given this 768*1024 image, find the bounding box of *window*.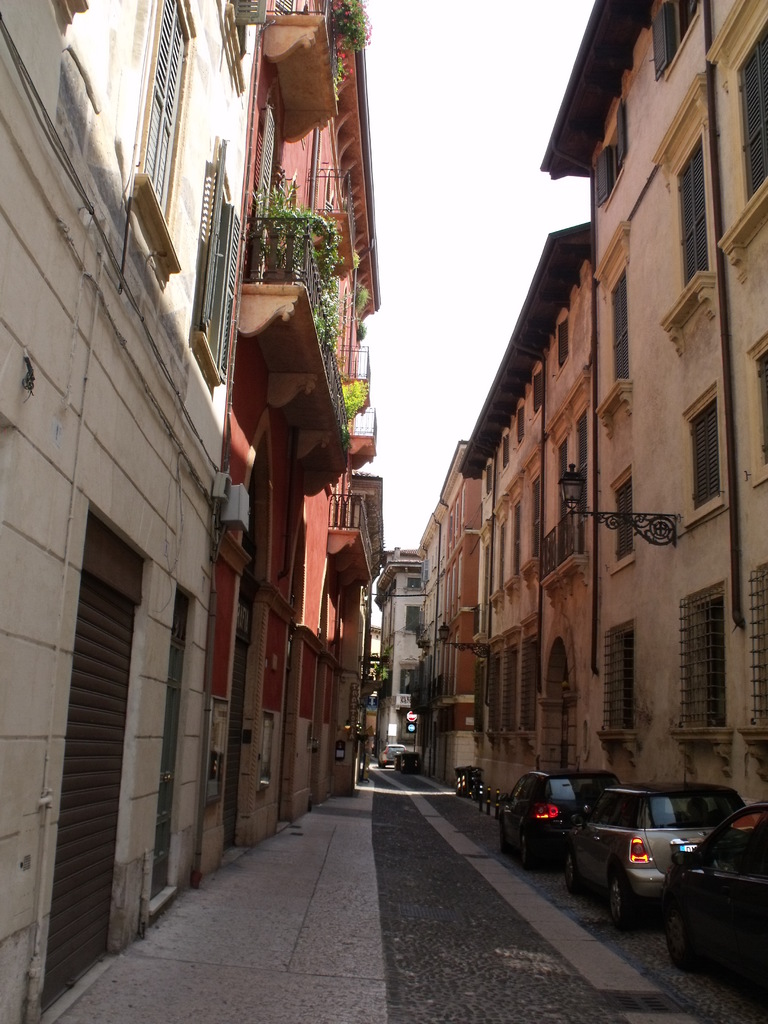
bbox=(648, 81, 714, 335).
